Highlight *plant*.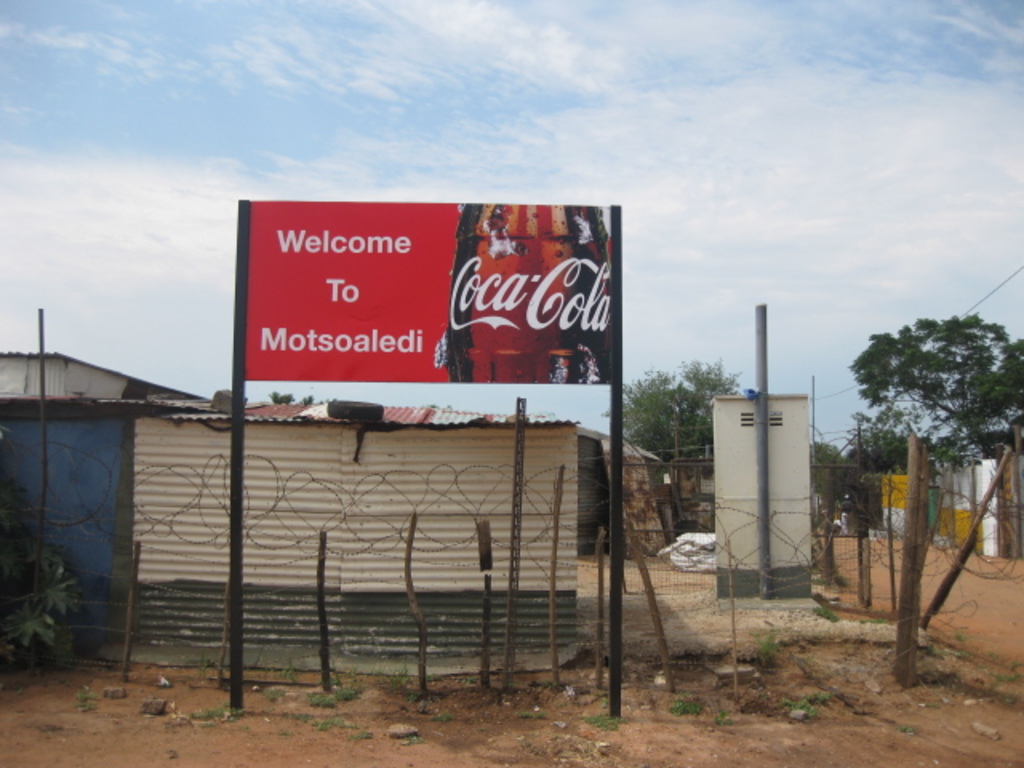
Highlighted region: 430/718/448/723.
